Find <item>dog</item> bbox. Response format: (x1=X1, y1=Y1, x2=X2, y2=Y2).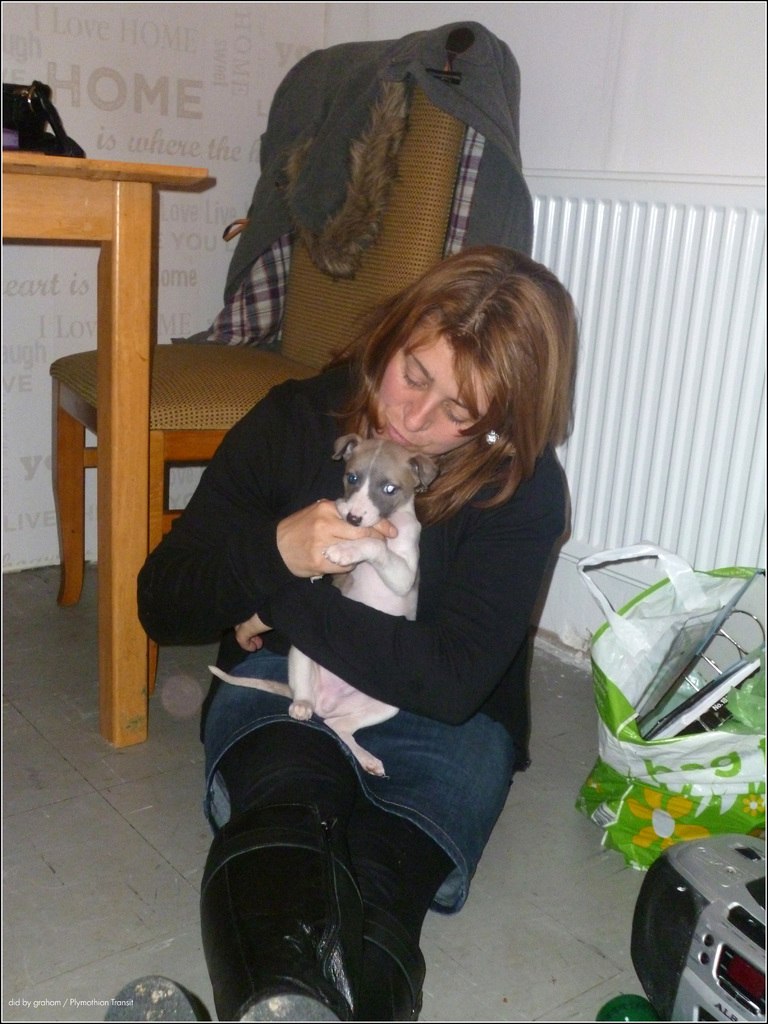
(x1=204, y1=433, x2=445, y2=781).
